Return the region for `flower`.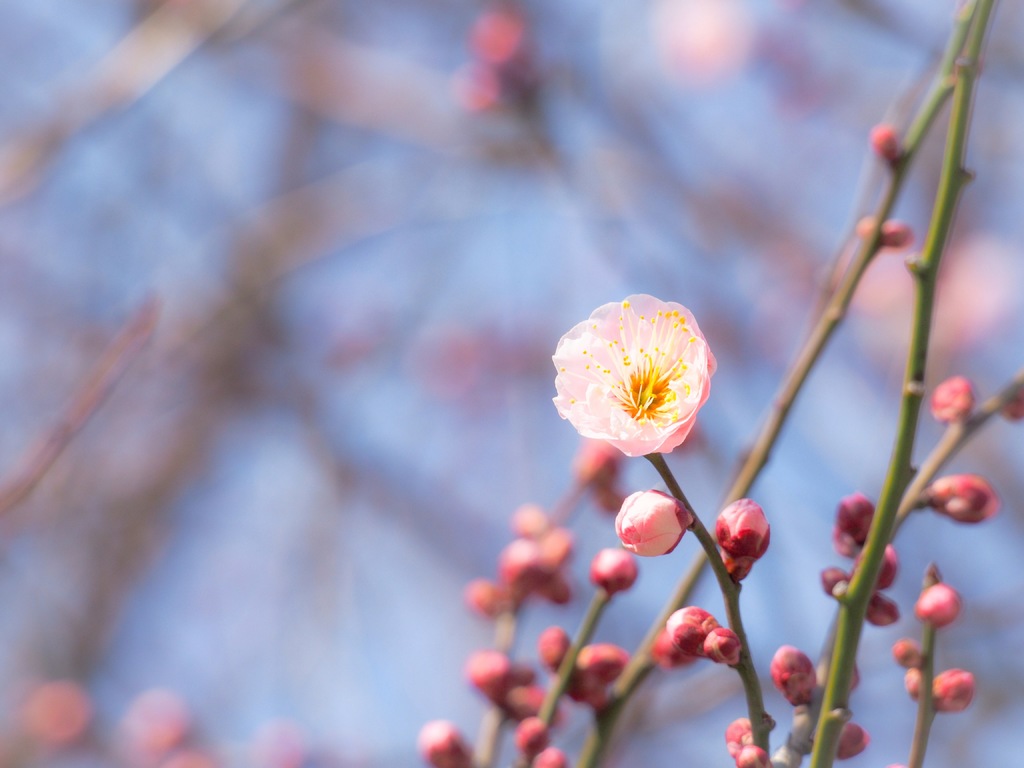
[x1=120, y1=692, x2=191, y2=767].
